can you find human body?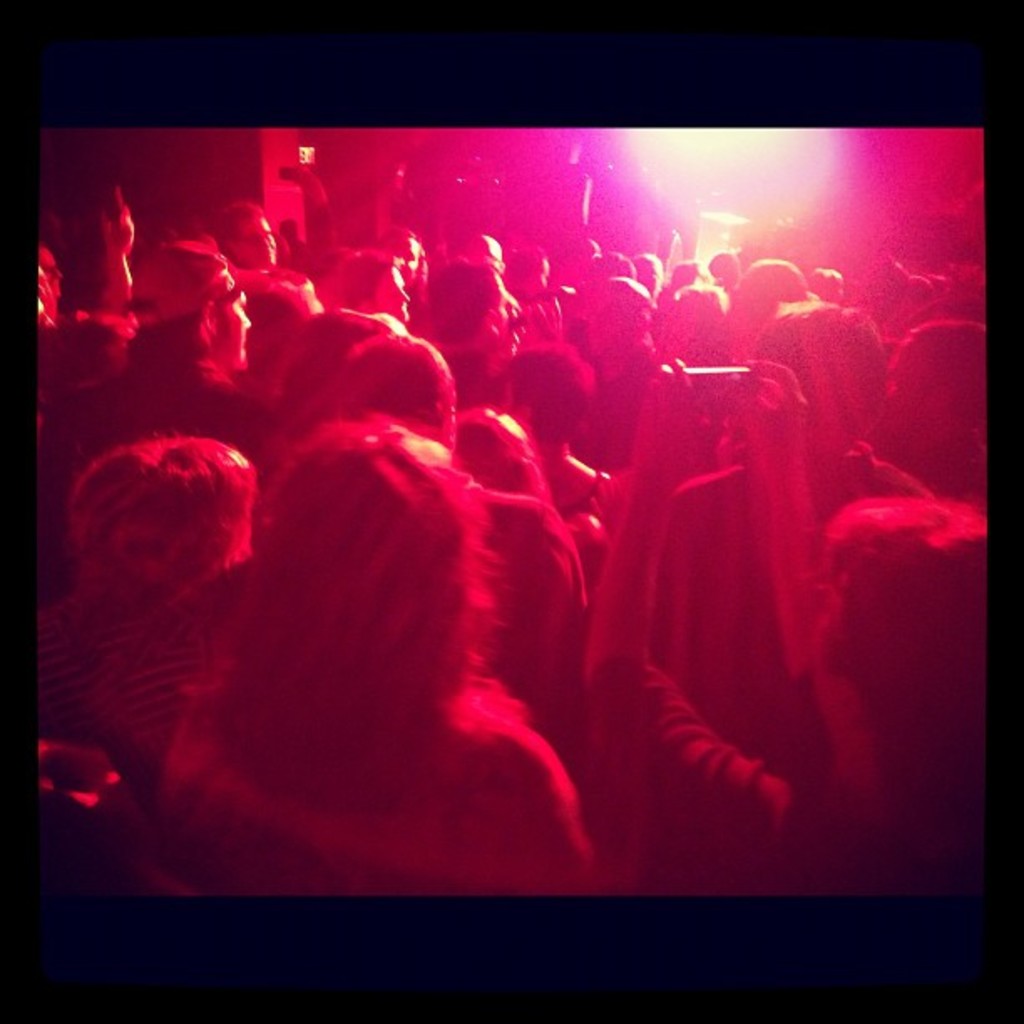
Yes, bounding box: 35, 413, 594, 900.
